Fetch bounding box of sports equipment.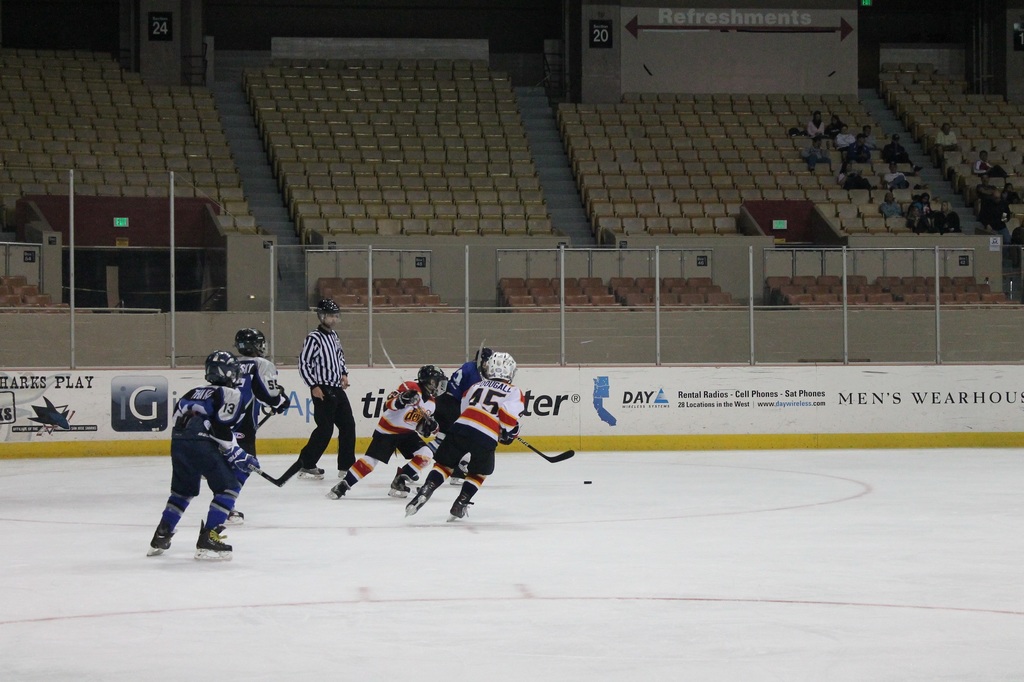
Bbox: 405/479/435/518.
